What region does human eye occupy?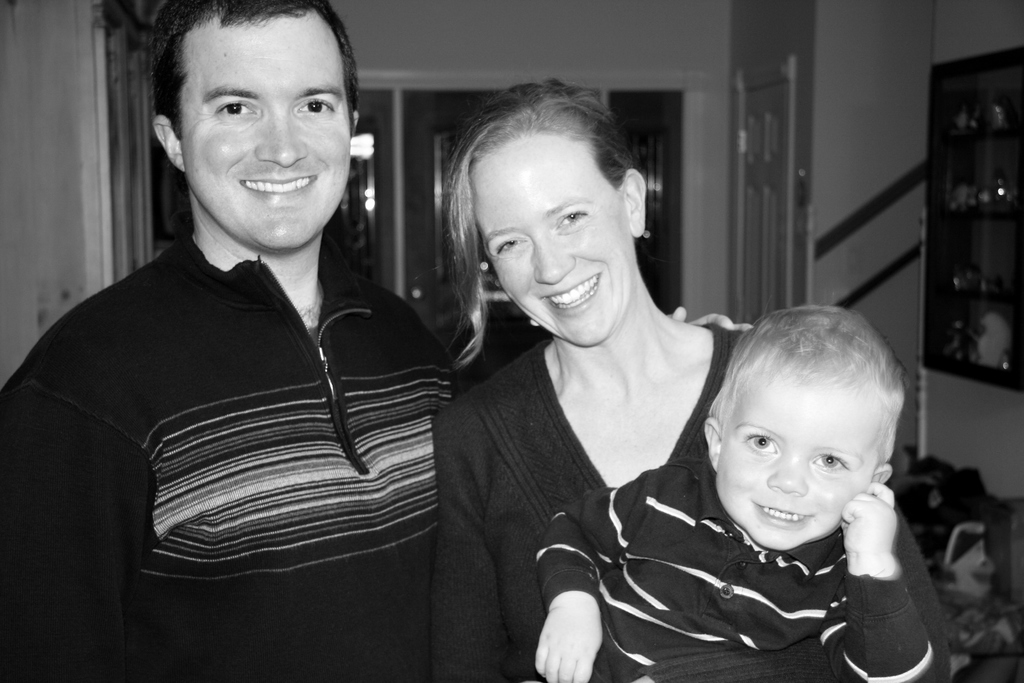
209,99,255,121.
